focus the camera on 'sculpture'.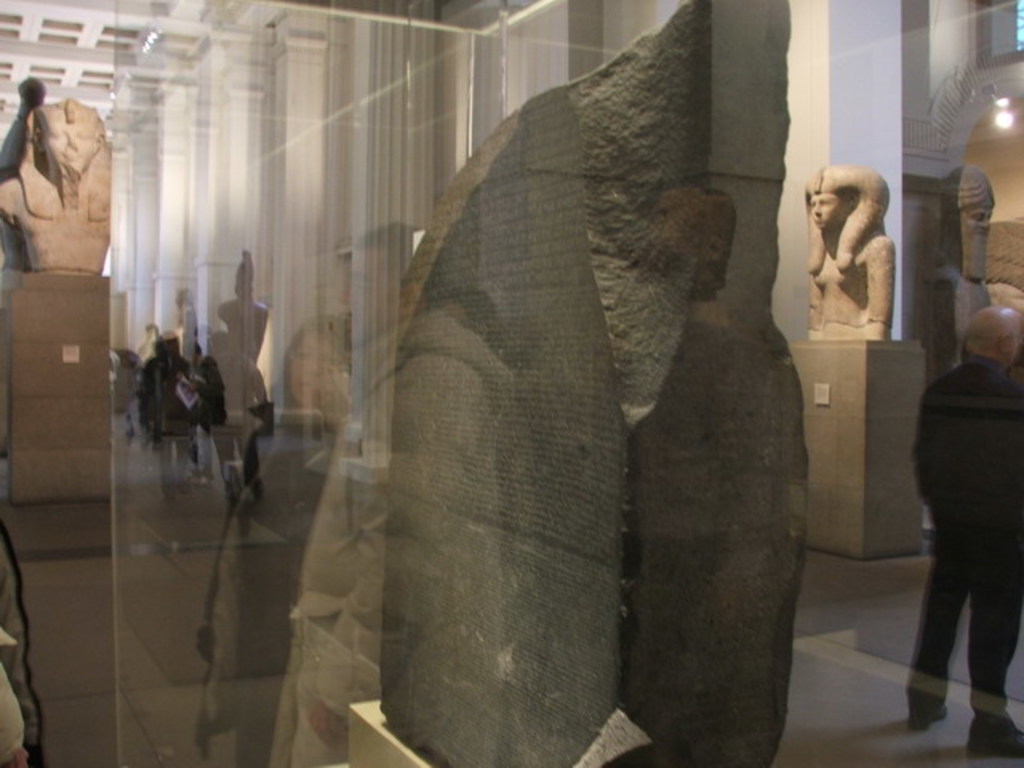
Focus region: BBox(928, 155, 995, 376).
